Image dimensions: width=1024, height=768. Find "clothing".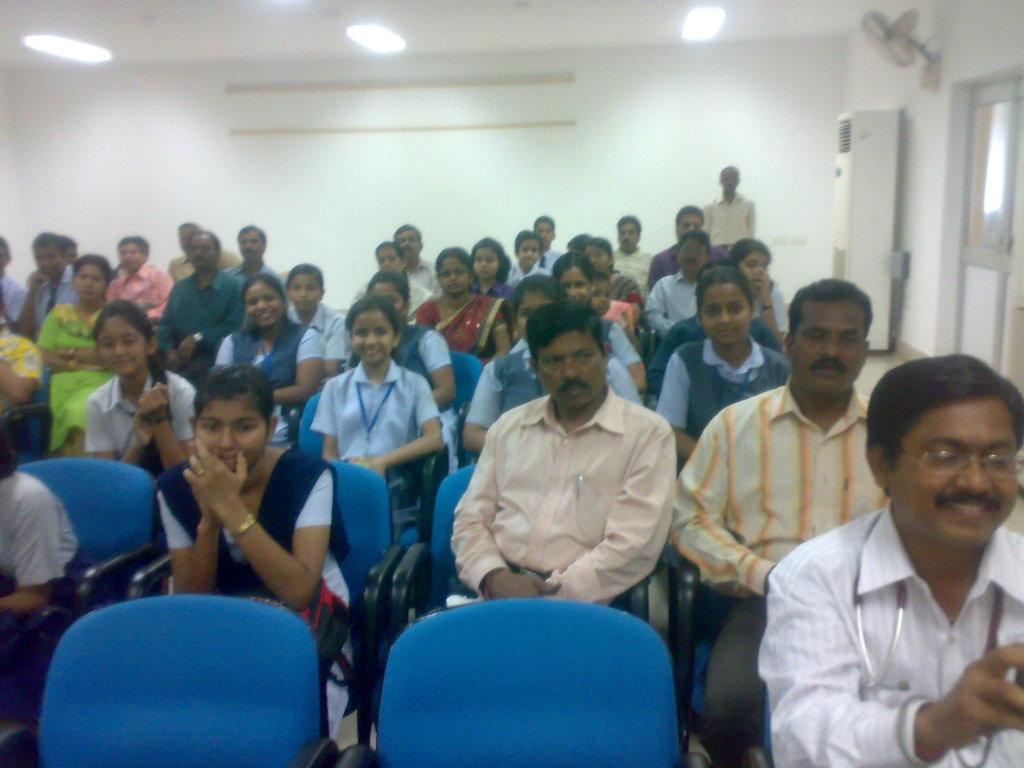
536/233/572/267.
